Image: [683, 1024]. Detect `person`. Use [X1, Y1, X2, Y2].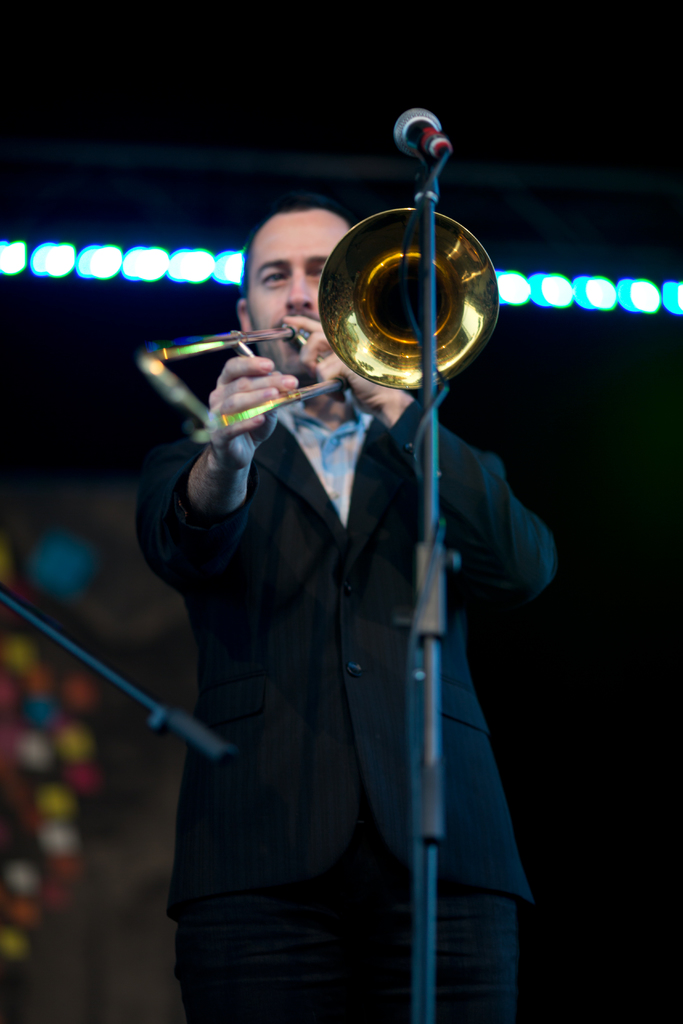
[123, 93, 541, 972].
